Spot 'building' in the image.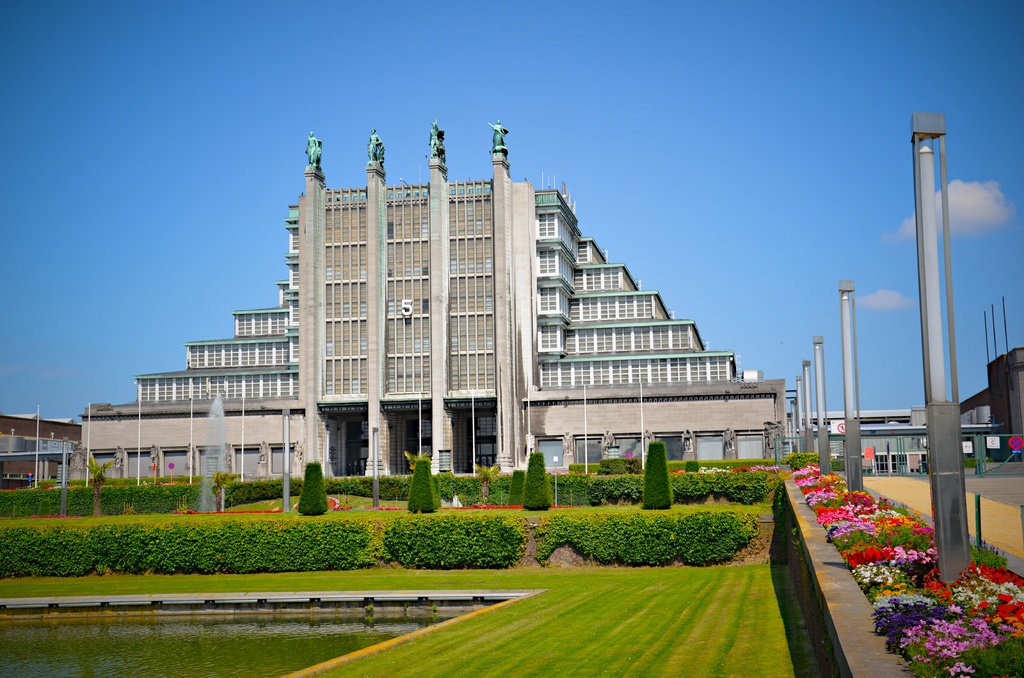
'building' found at box=[63, 118, 790, 483].
